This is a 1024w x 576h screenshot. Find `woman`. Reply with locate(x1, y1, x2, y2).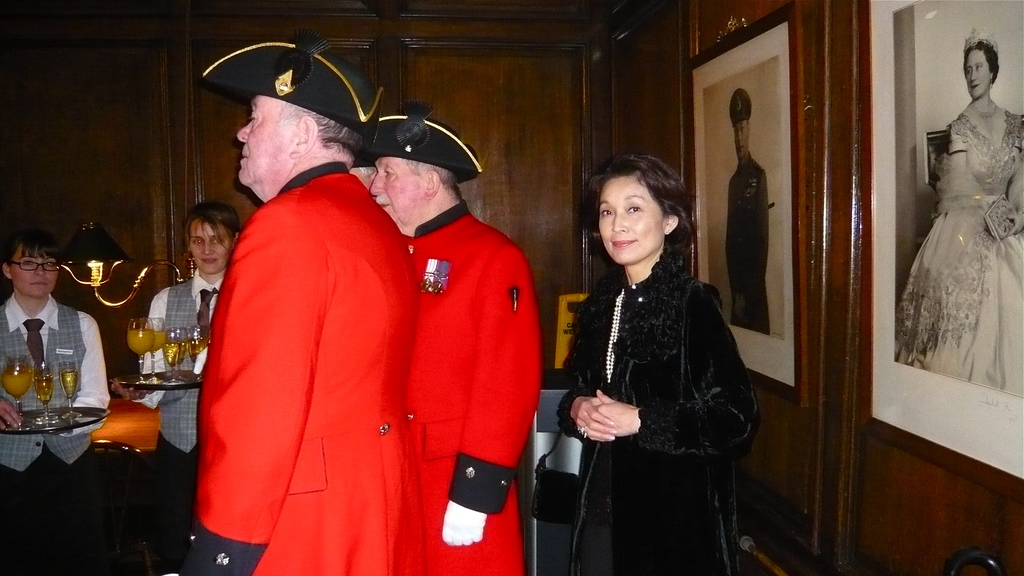
locate(554, 146, 761, 572).
